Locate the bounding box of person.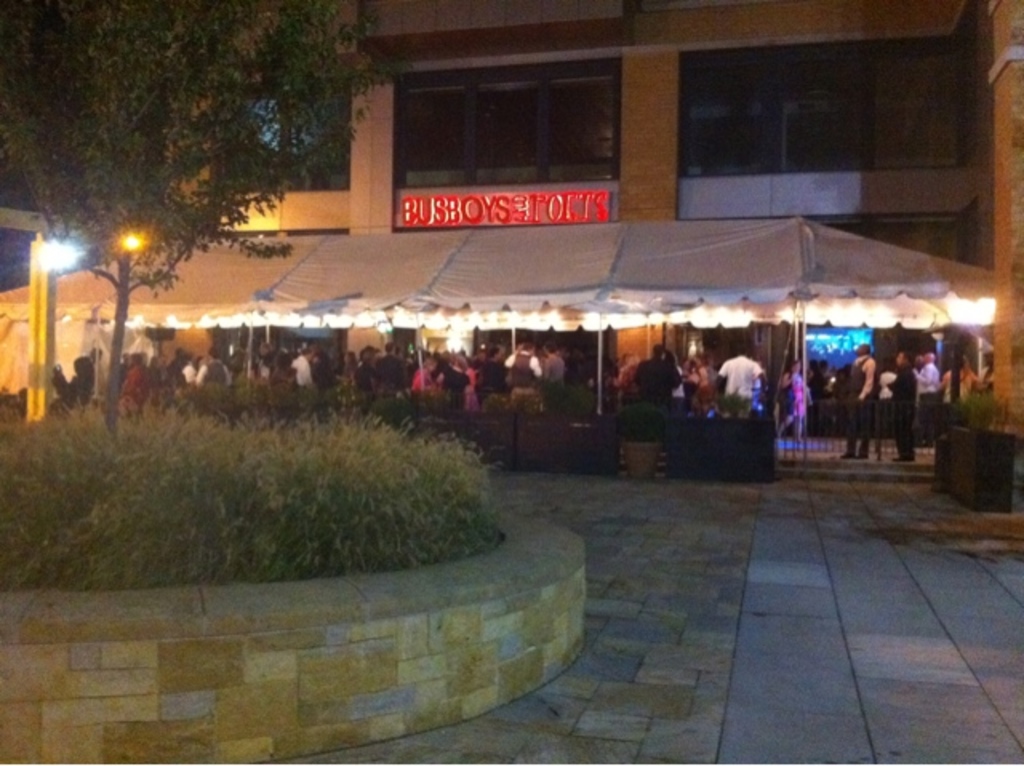
Bounding box: {"left": 941, "top": 355, "right": 974, "bottom": 400}.
